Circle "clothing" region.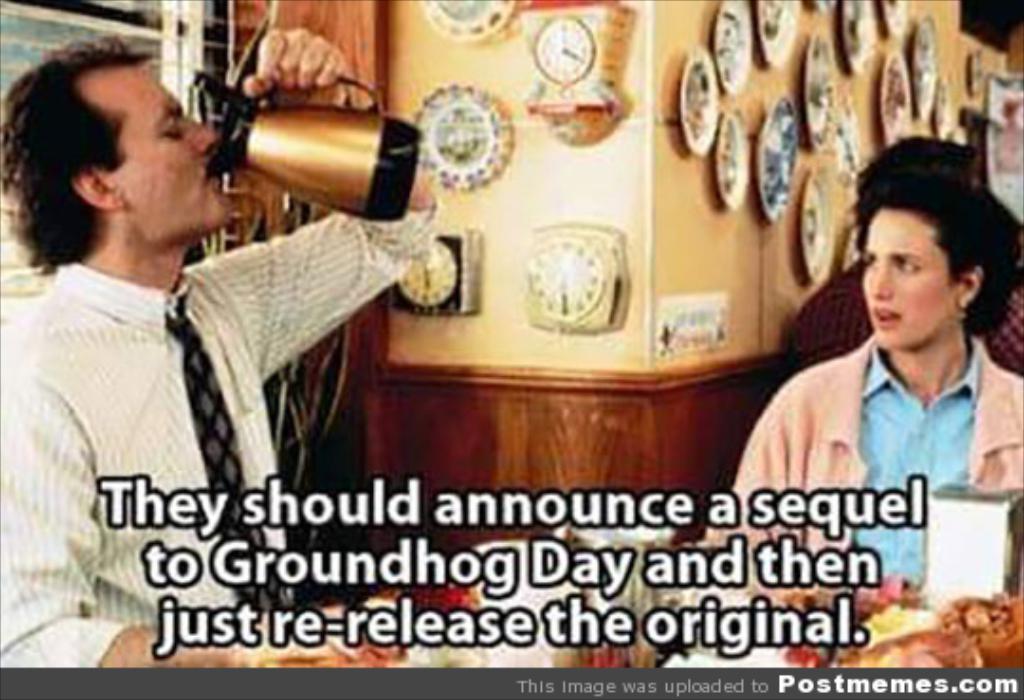
Region: 698:328:1022:609.
